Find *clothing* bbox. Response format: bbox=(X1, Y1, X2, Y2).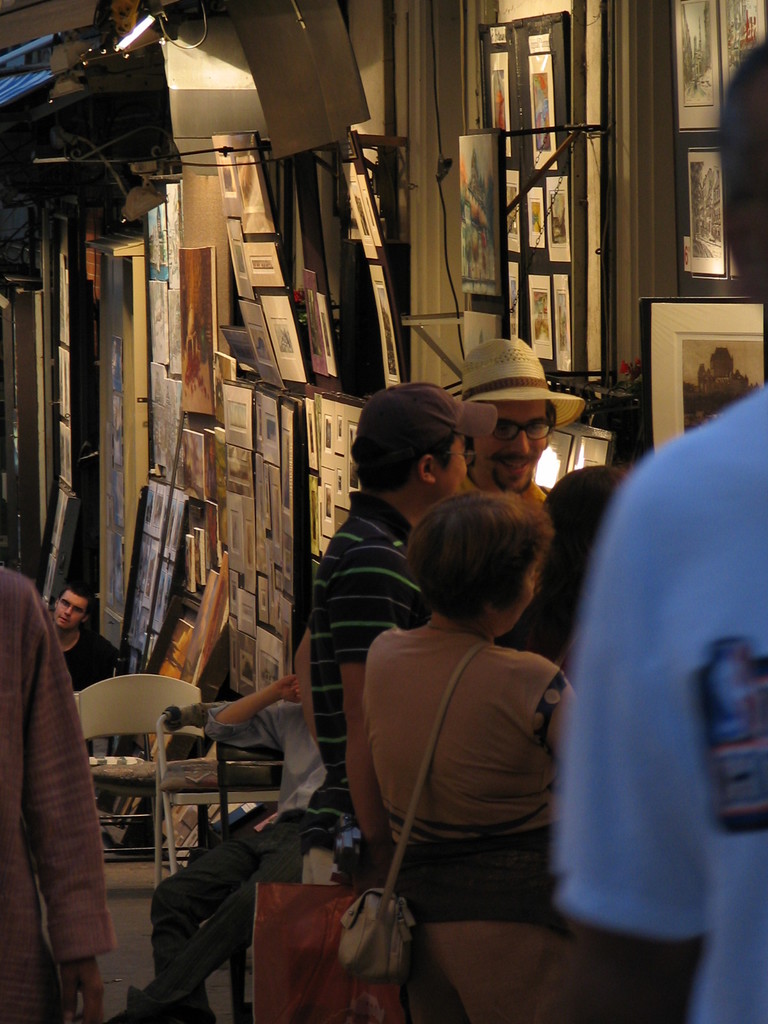
bbox=(311, 493, 419, 760).
